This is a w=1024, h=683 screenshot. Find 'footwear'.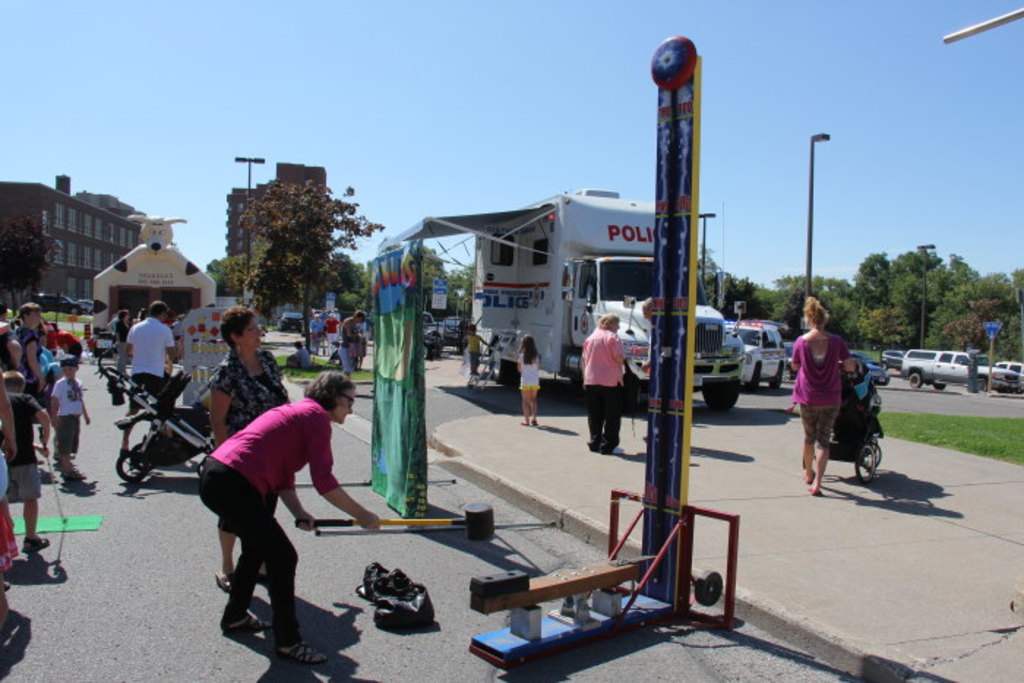
Bounding box: x1=272 y1=638 x2=332 y2=670.
